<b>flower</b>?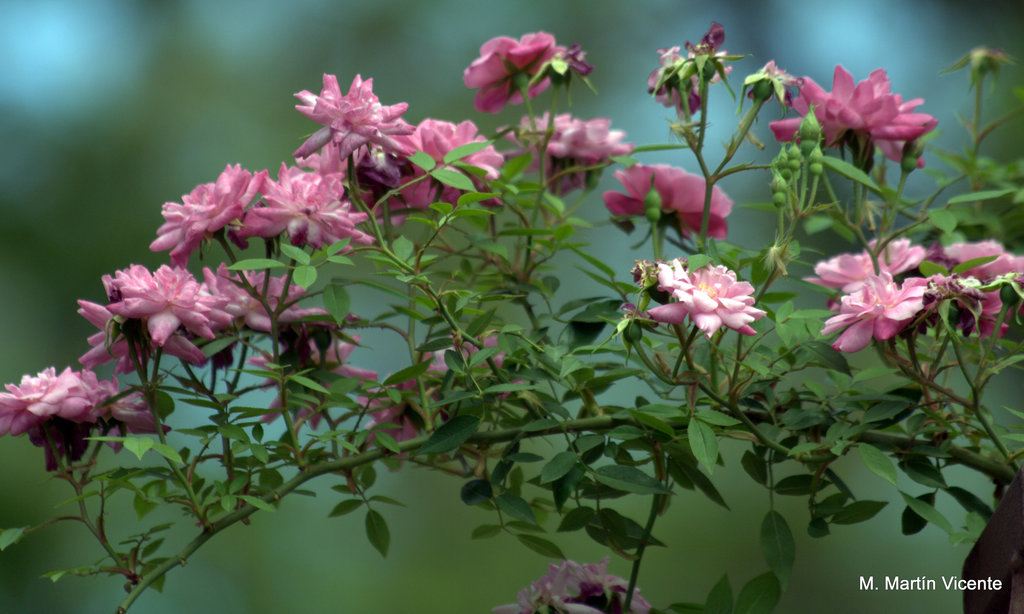
box(466, 29, 569, 113)
